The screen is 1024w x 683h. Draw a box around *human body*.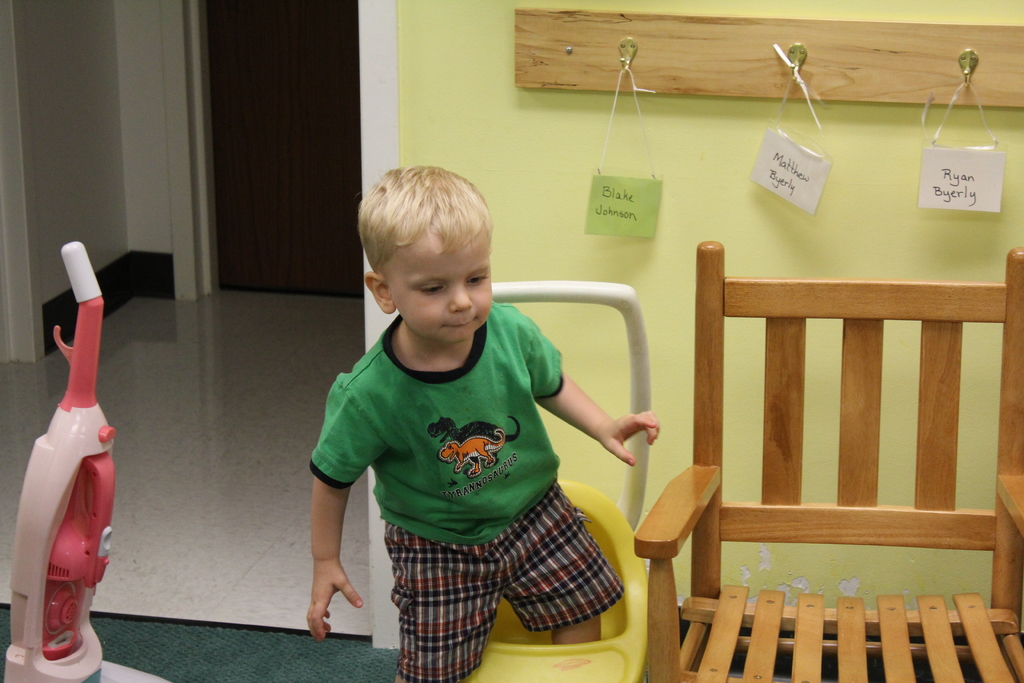
pyautogui.locateOnScreen(296, 164, 666, 677).
